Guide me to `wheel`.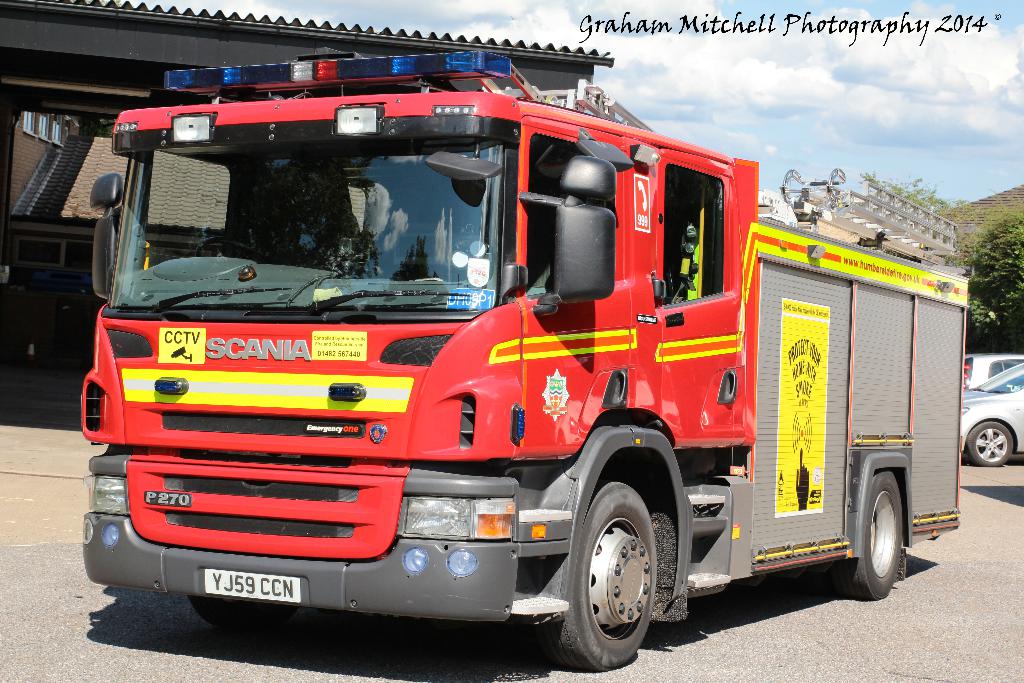
Guidance: region(968, 420, 1013, 468).
